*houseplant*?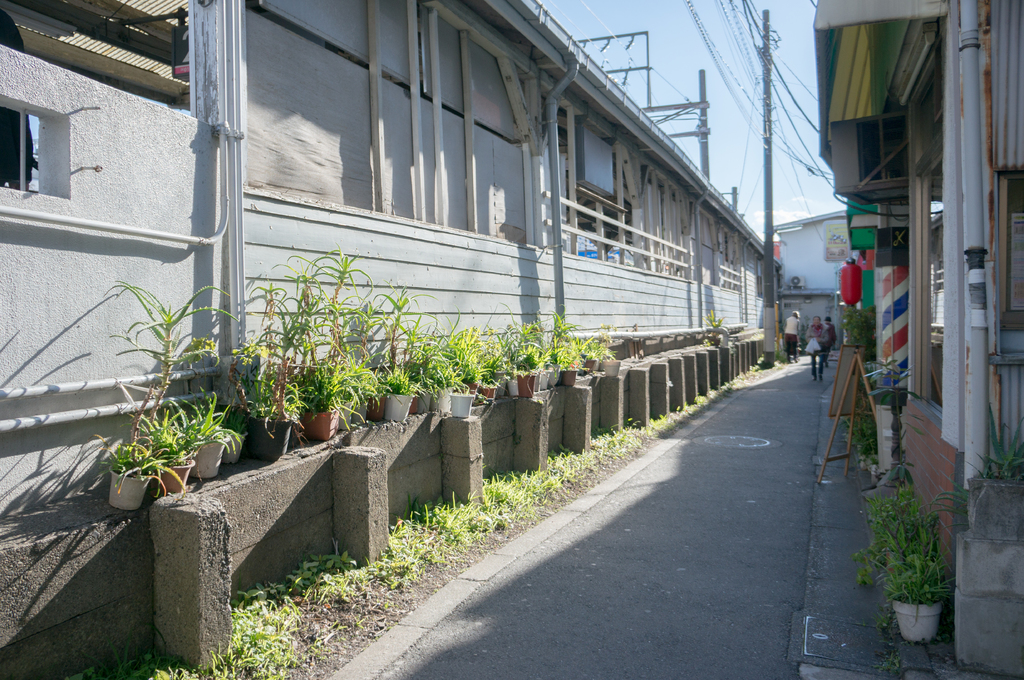
rect(698, 308, 725, 347)
